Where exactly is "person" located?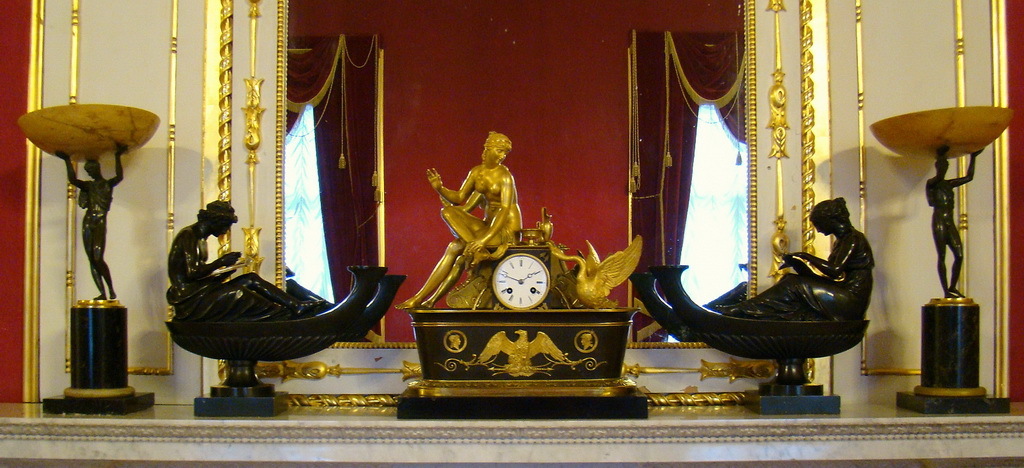
Its bounding box is 167,201,326,320.
